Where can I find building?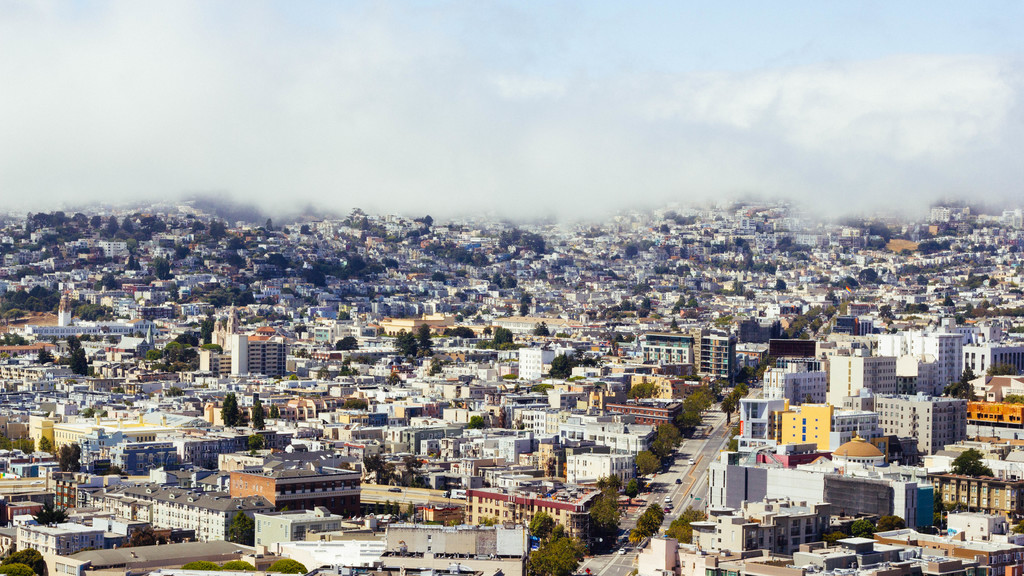
You can find it at [x1=776, y1=401, x2=874, y2=451].
